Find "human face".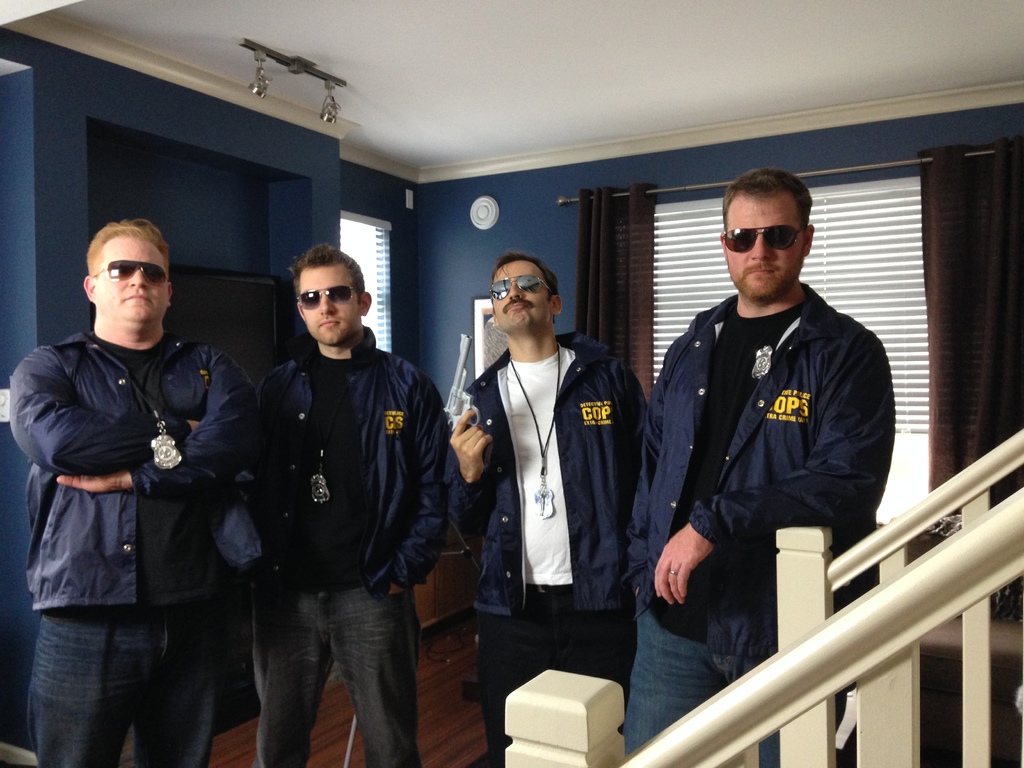
rect(492, 255, 552, 335).
